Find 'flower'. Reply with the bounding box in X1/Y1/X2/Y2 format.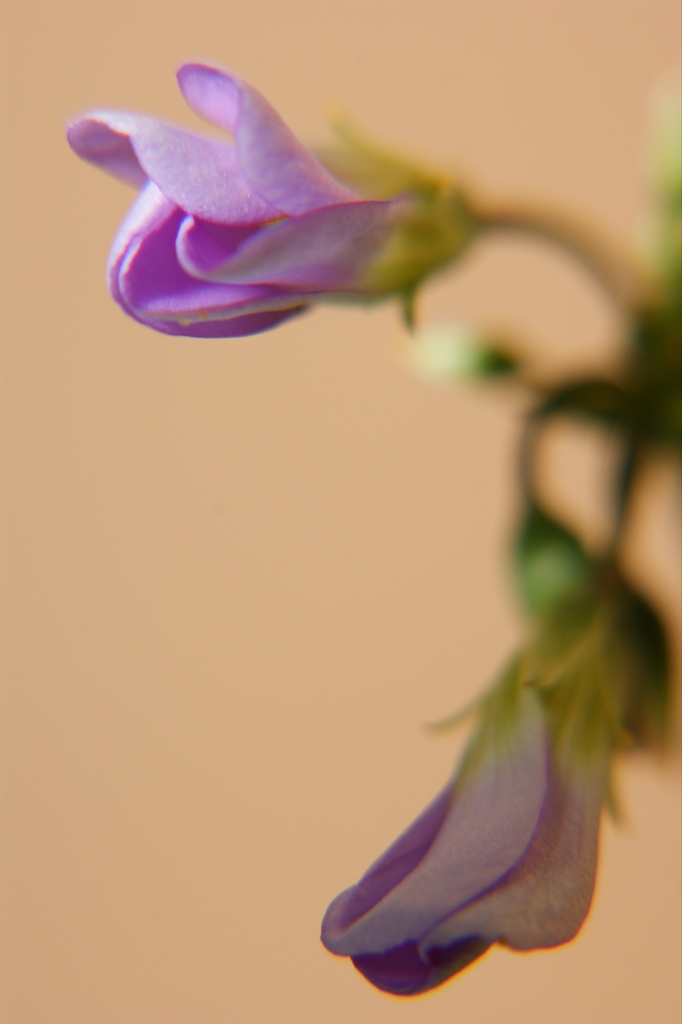
320/576/665/1000.
